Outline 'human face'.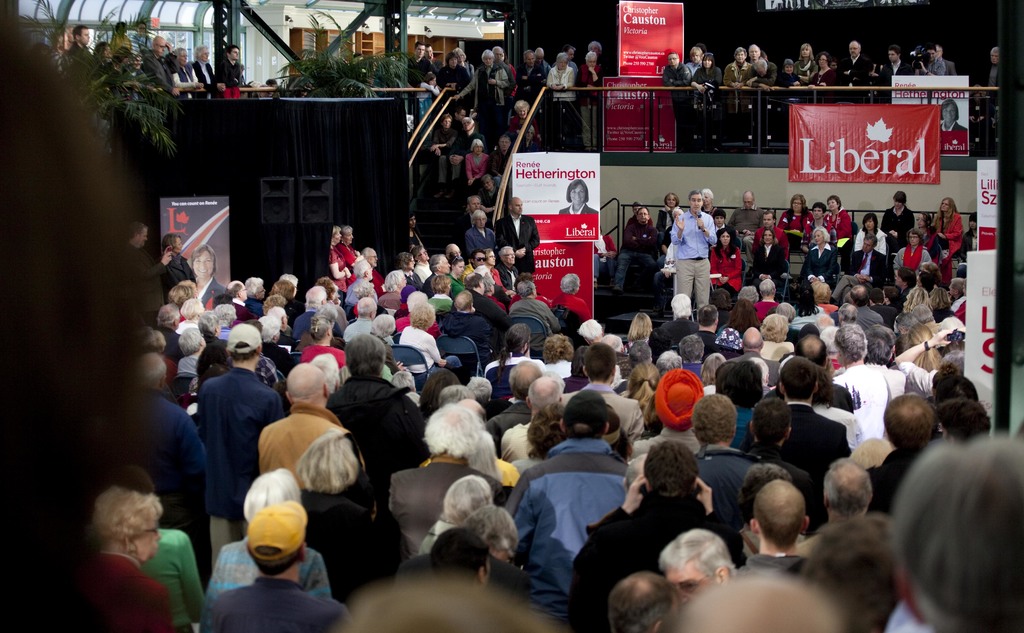
Outline: bbox=[516, 107, 527, 117].
